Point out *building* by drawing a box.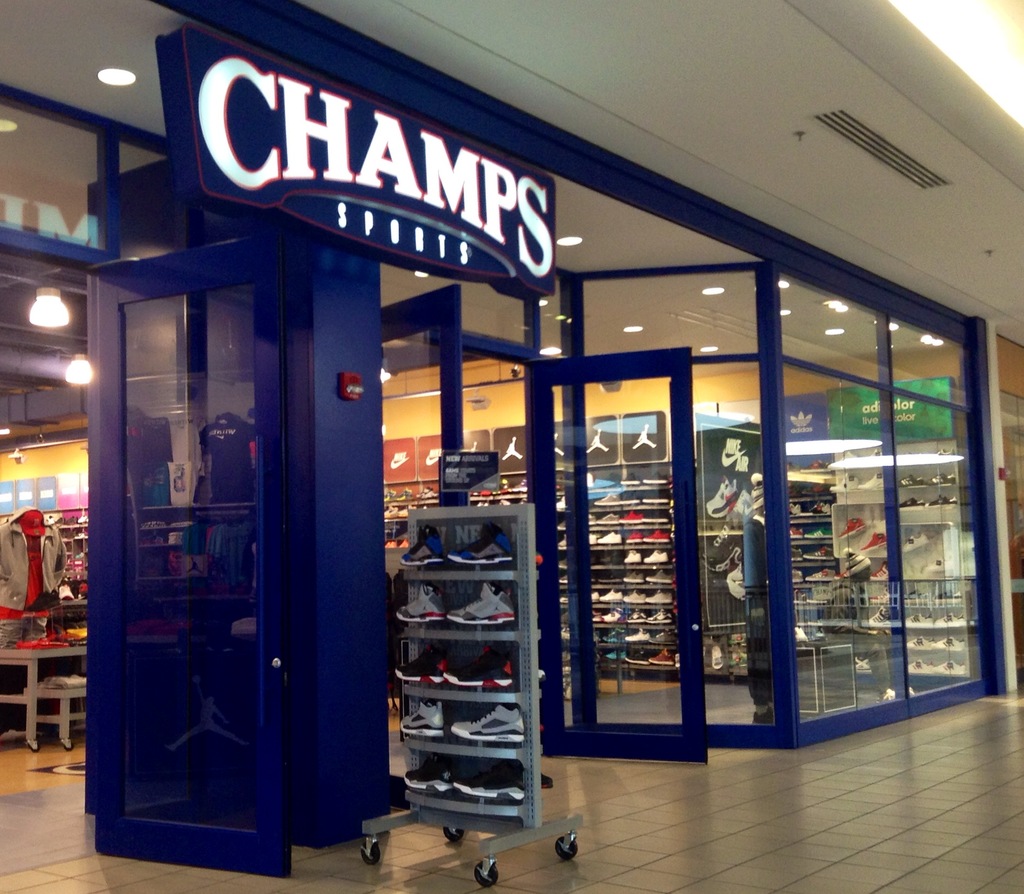
0, 0, 1023, 893.
